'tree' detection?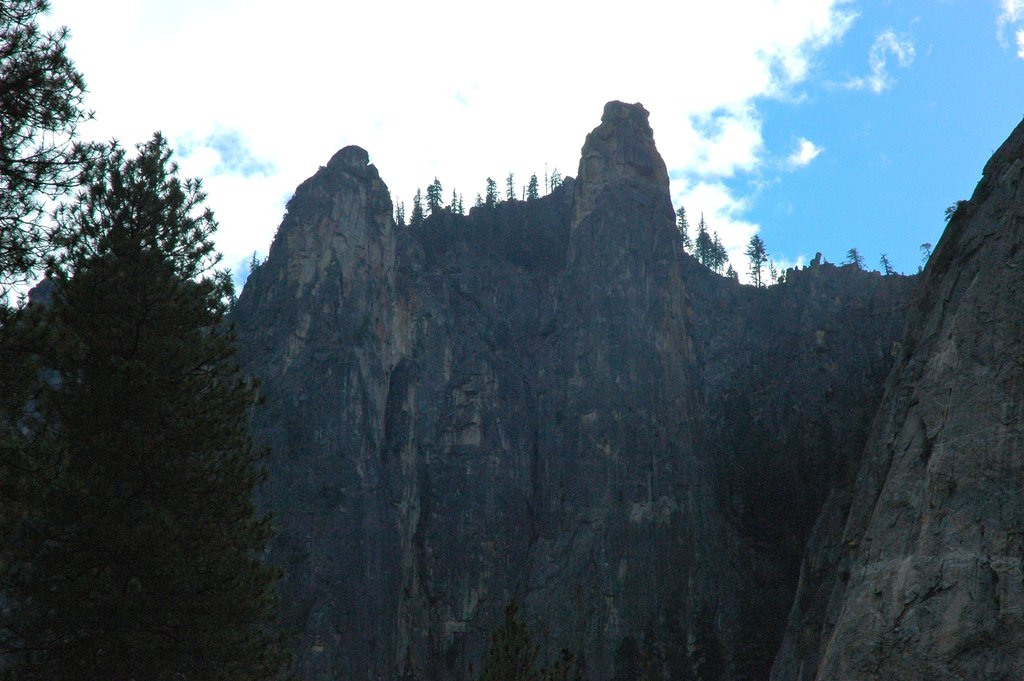
745, 229, 768, 290
